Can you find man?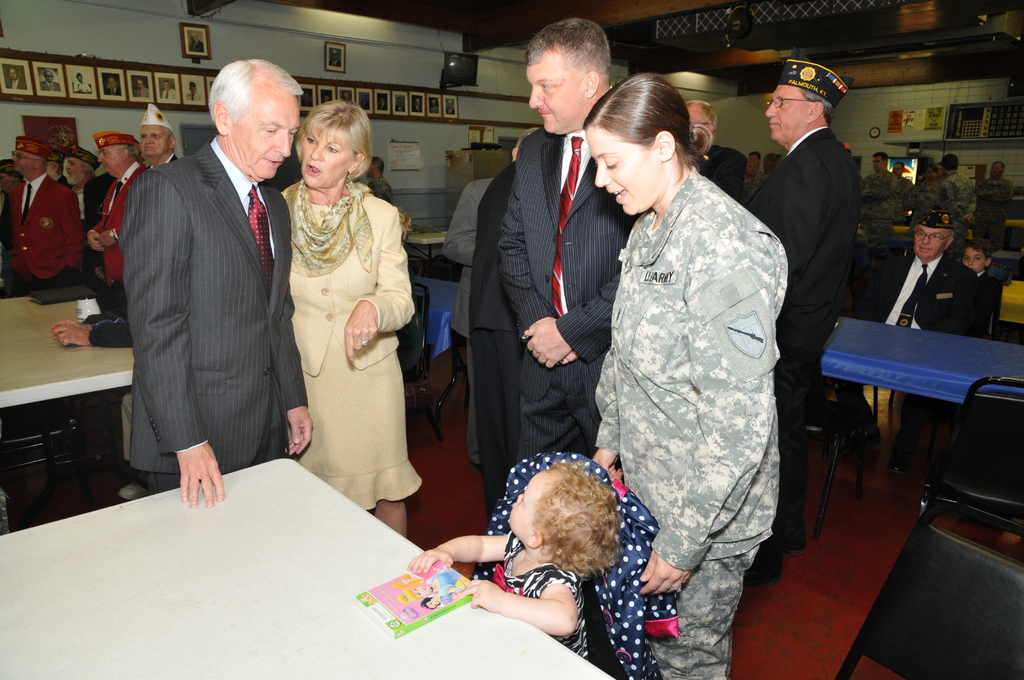
Yes, bounding box: [500, 15, 637, 460].
